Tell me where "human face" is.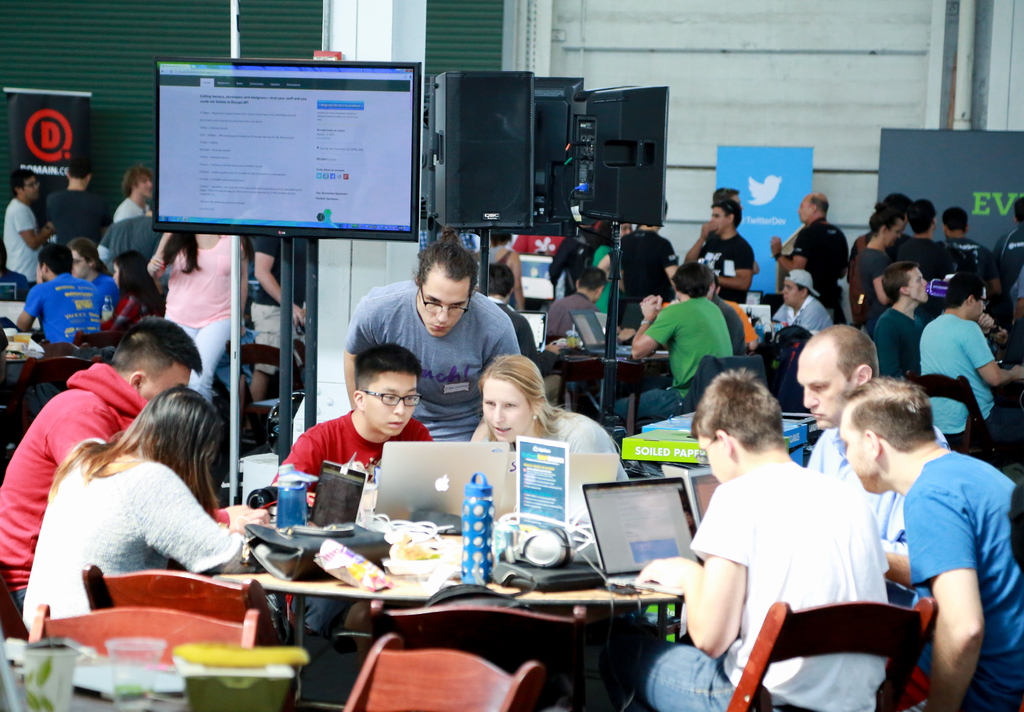
"human face" is at box=[972, 287, 989, 320].
